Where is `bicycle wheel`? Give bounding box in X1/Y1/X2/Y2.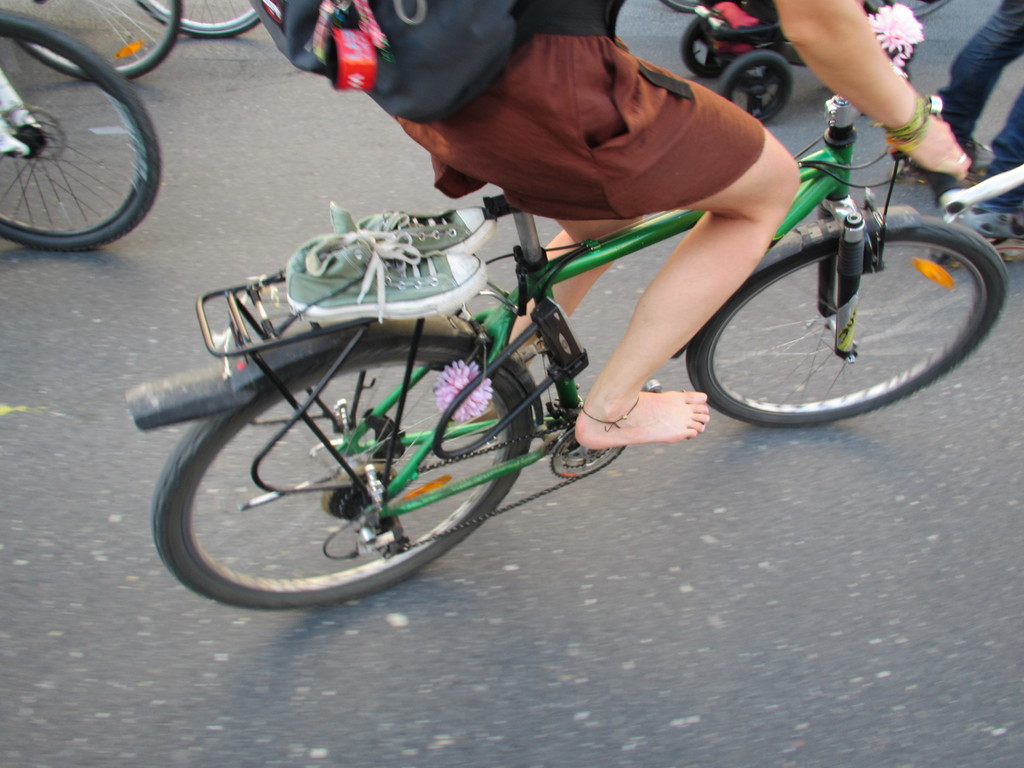
0/0/184/84.
